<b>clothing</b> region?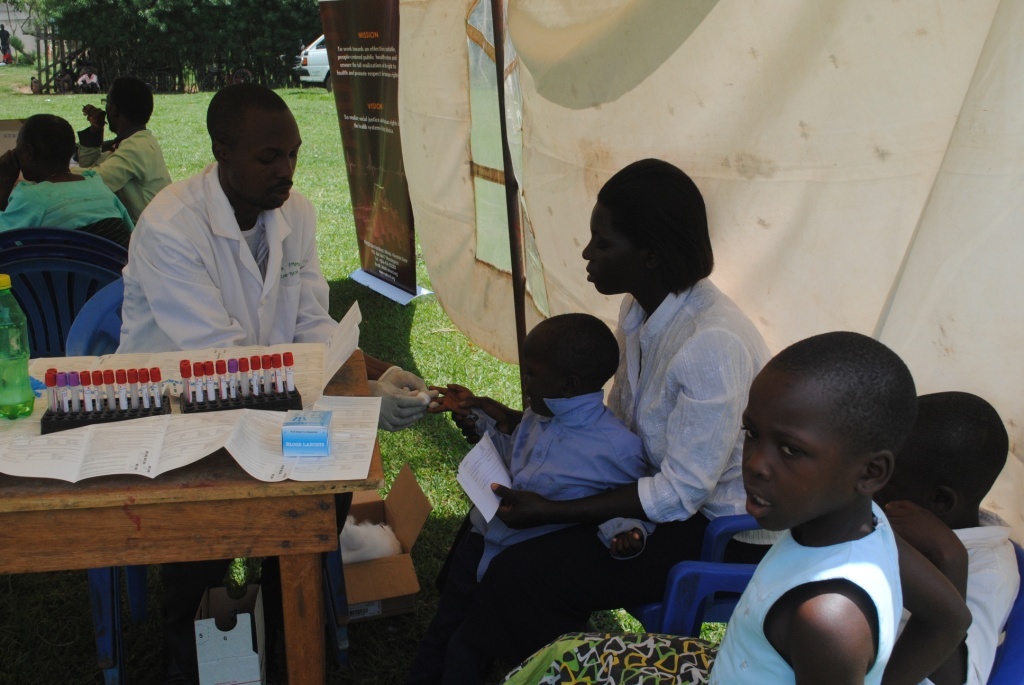
region(406, 281, 775, 684)
